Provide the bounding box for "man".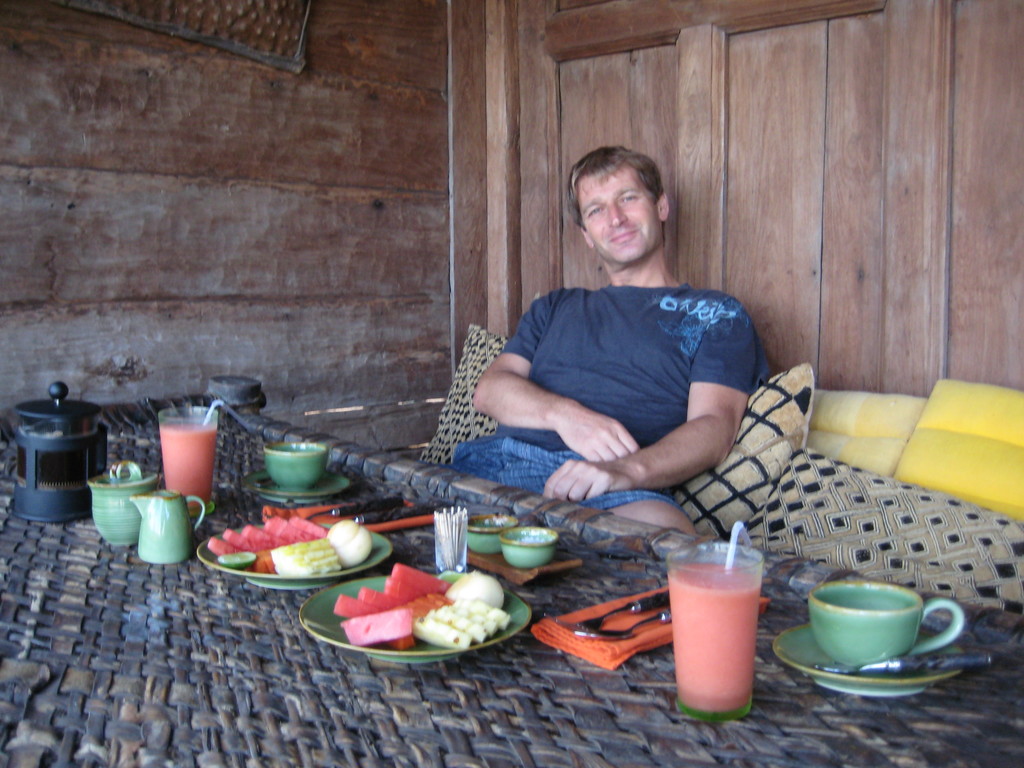
l=431, t=141, r=767, b=535.
